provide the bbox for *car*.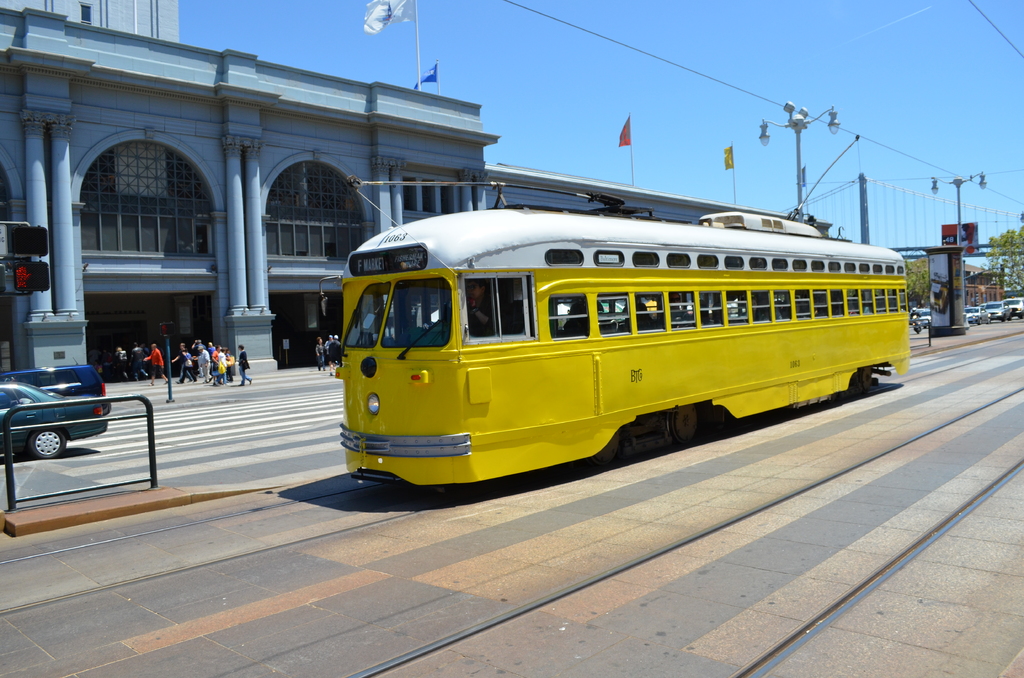
select_region(985, 301, 1003, 321).
